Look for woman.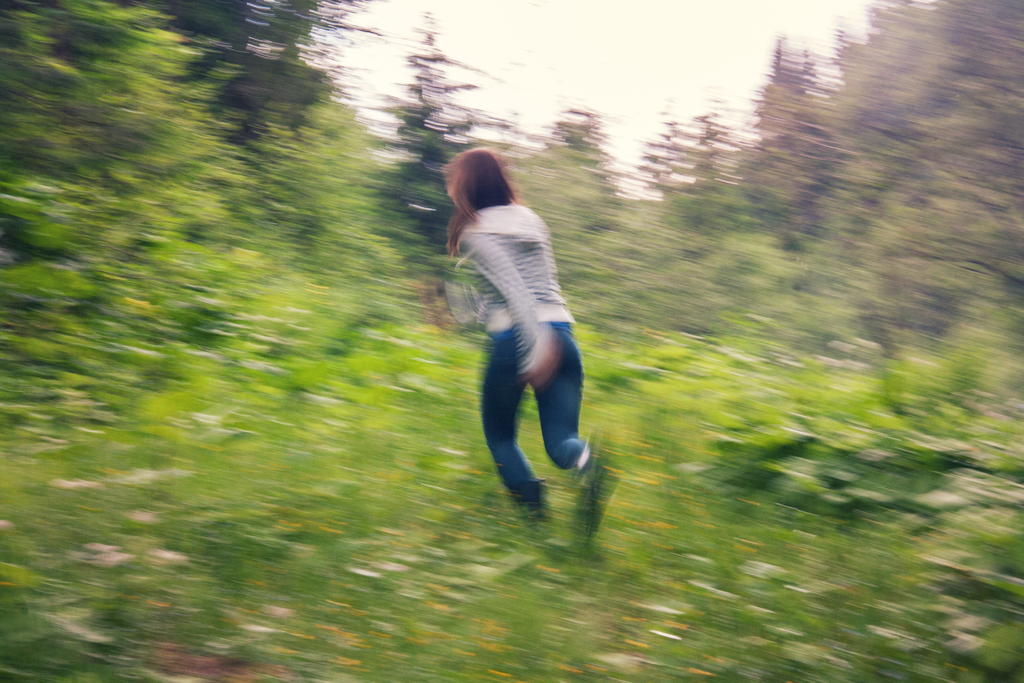
Found: bbox=(441, 140, 590, 532).
